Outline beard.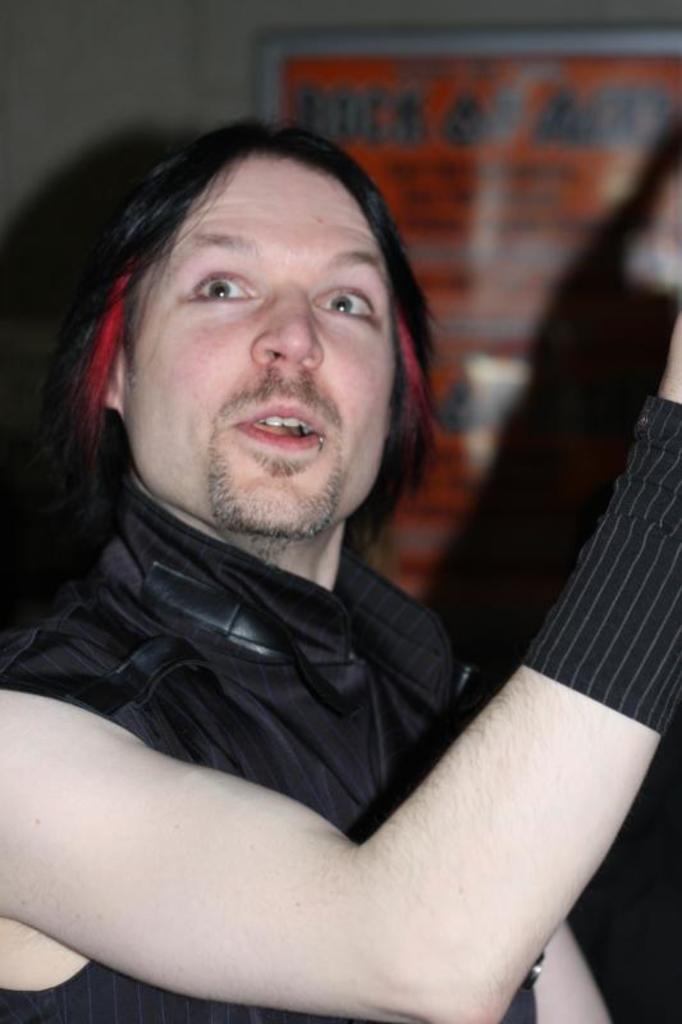
Outline: rect(203, 369, 342, 564).
